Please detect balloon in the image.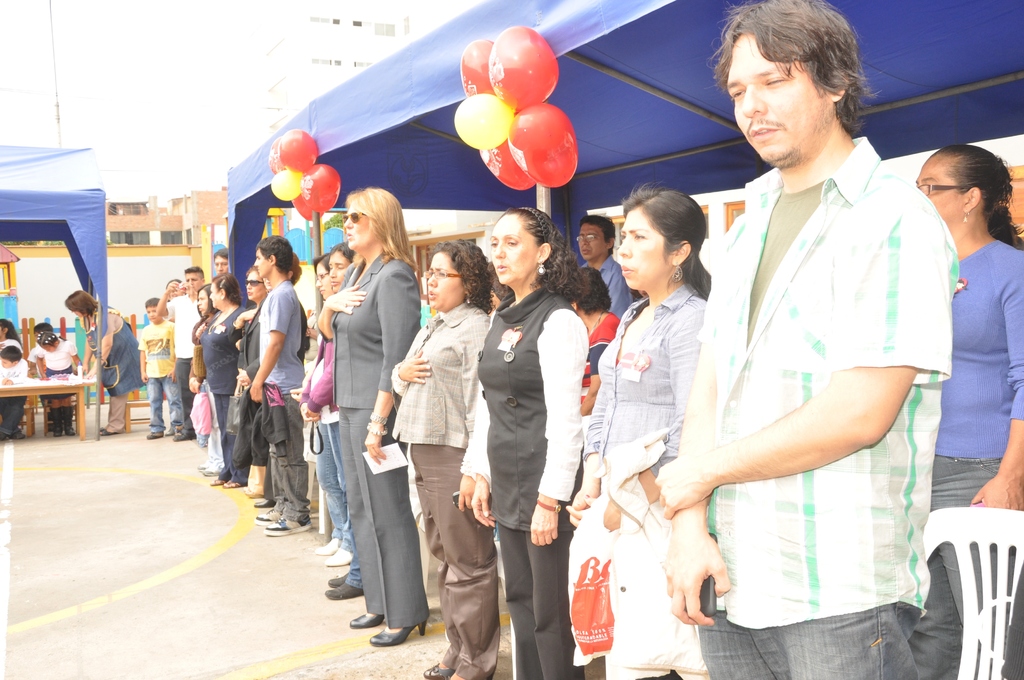
<box>459,38,493,96</box>.
